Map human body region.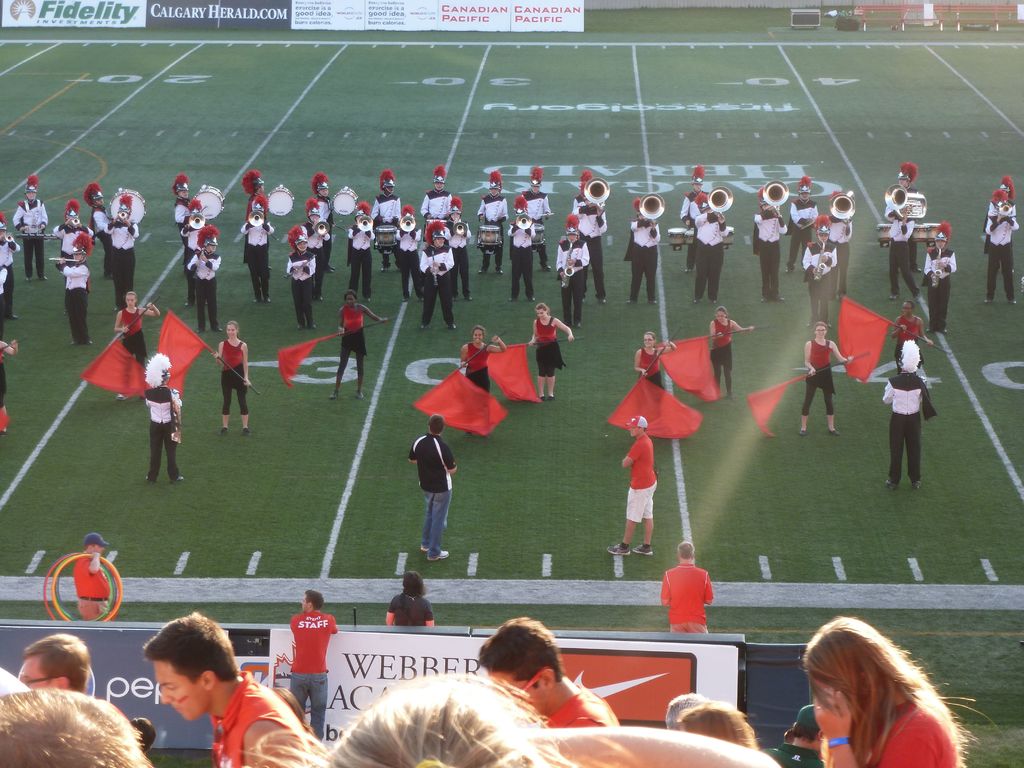
Mapped to rect(633, 329, 673, 387).
